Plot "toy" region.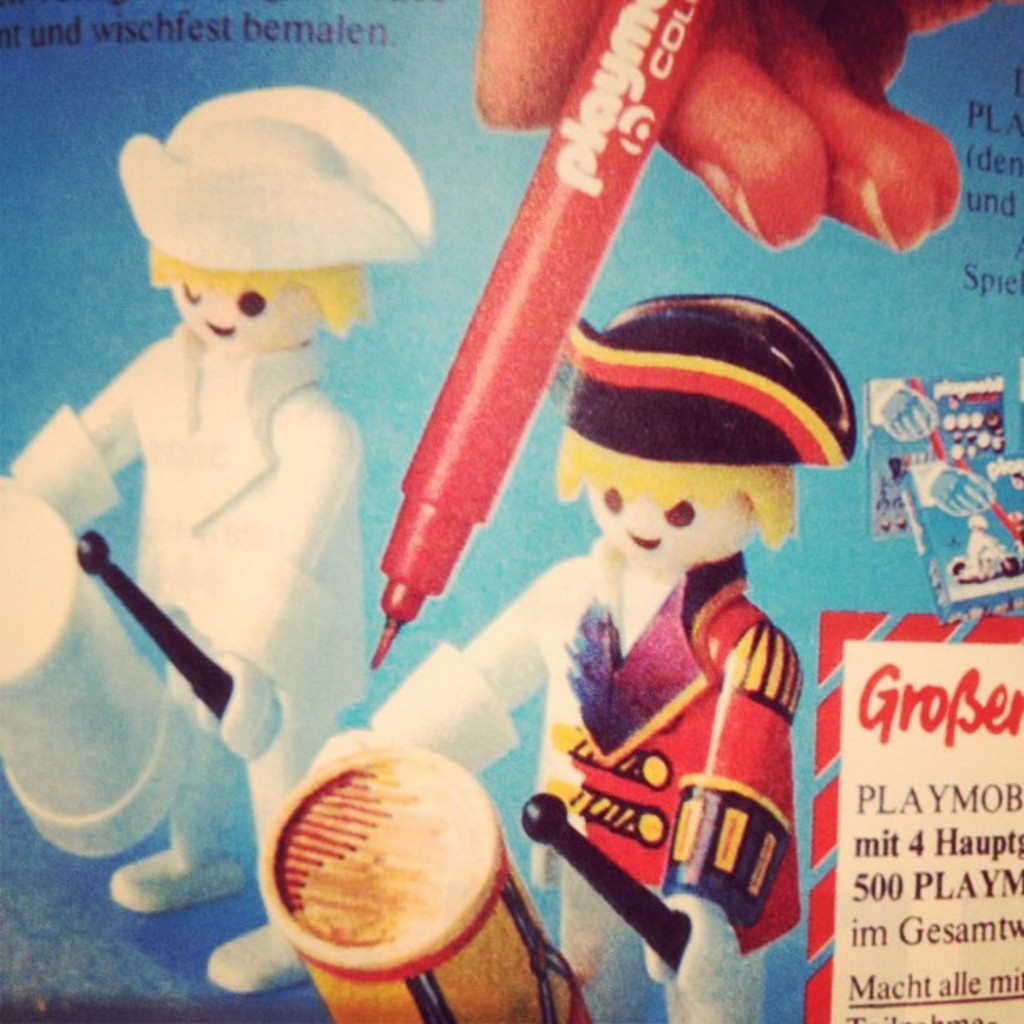
Plotted at [left=0, top=87, right=433, bottom=999].
